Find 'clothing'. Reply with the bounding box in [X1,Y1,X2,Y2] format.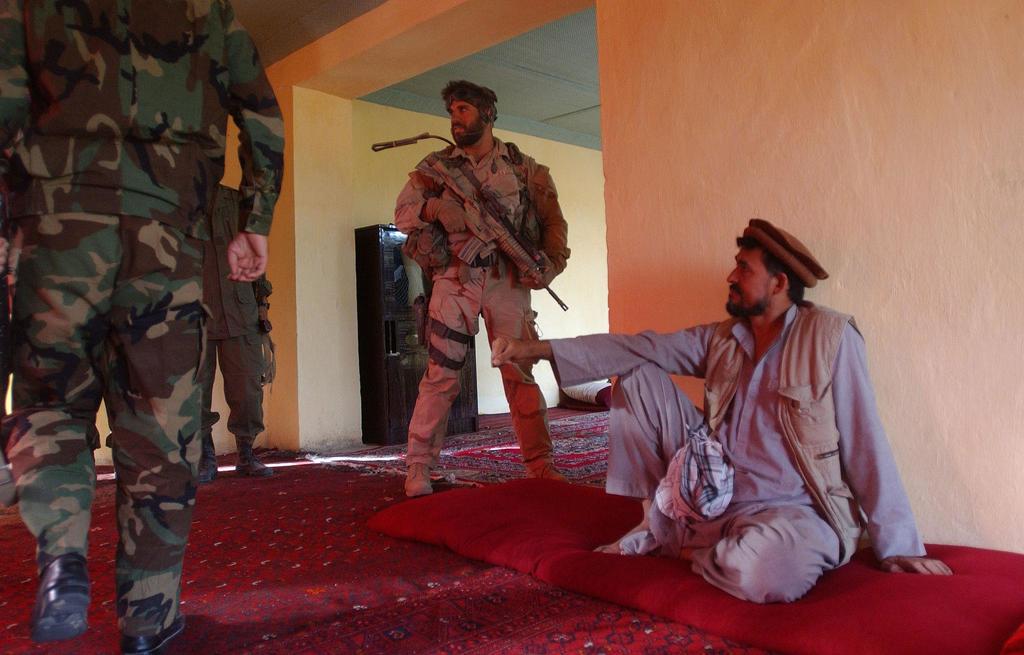
[385,92,582,473].
